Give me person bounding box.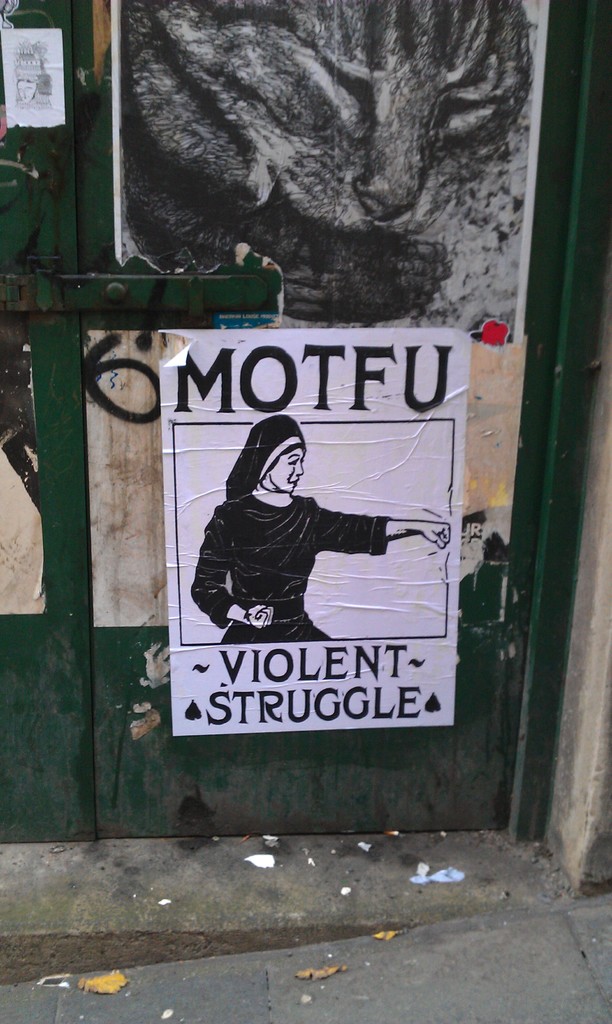
<box>192,410,396,660</box>.
